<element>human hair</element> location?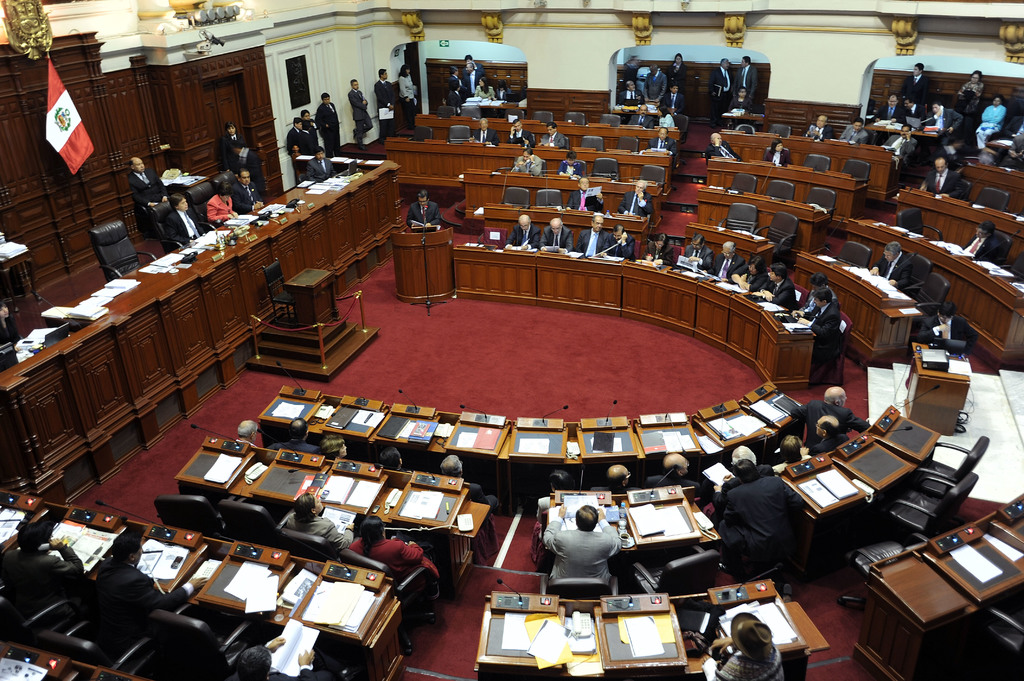
BBox(635, 177, 646, 194)
